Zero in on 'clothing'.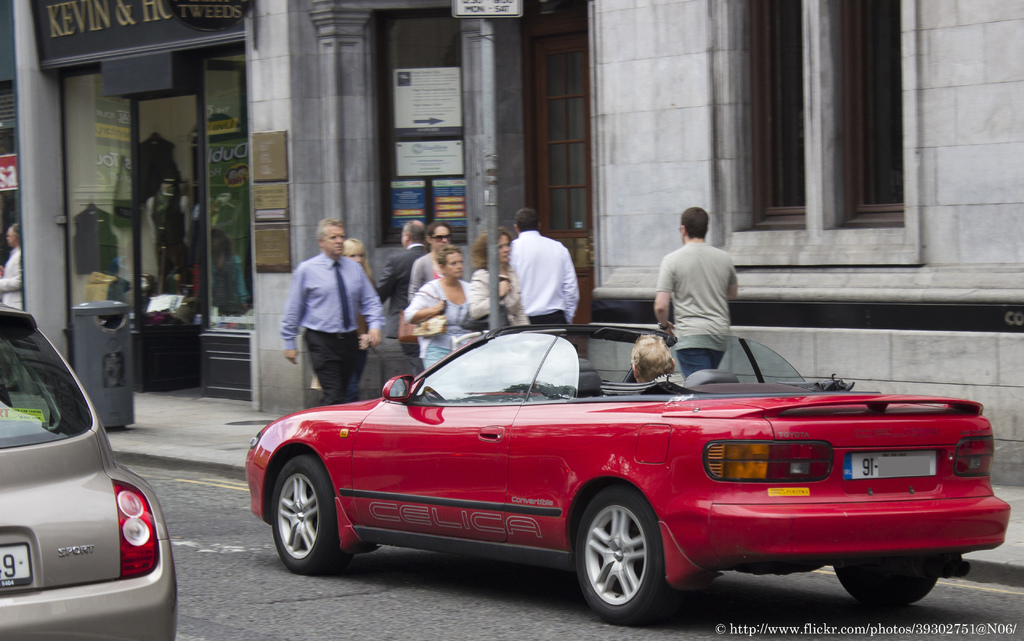
Zeroed in: left=405, top=251, right=436, bottom=306.
